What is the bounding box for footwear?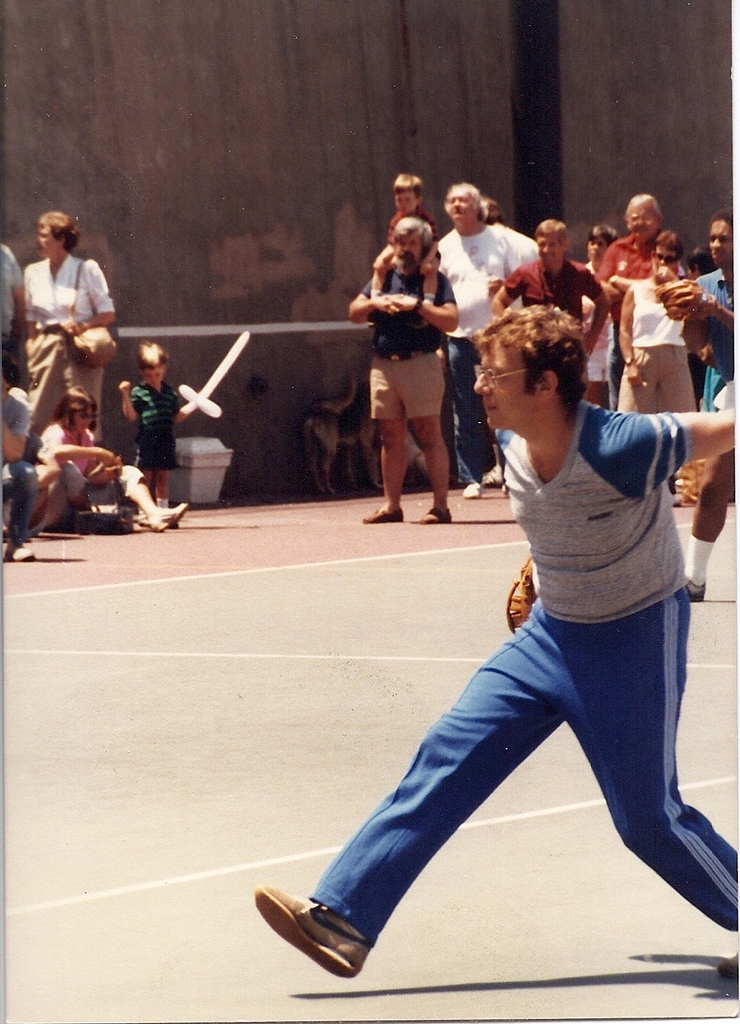
detection(461, 480, 486, 499).
